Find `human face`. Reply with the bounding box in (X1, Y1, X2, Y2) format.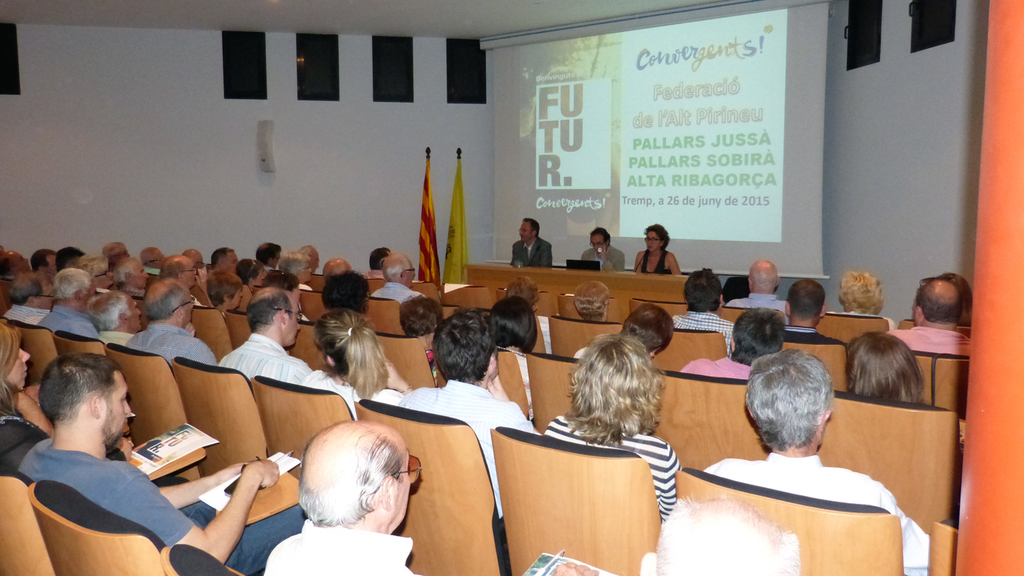
(578, 281, 608, 306).
